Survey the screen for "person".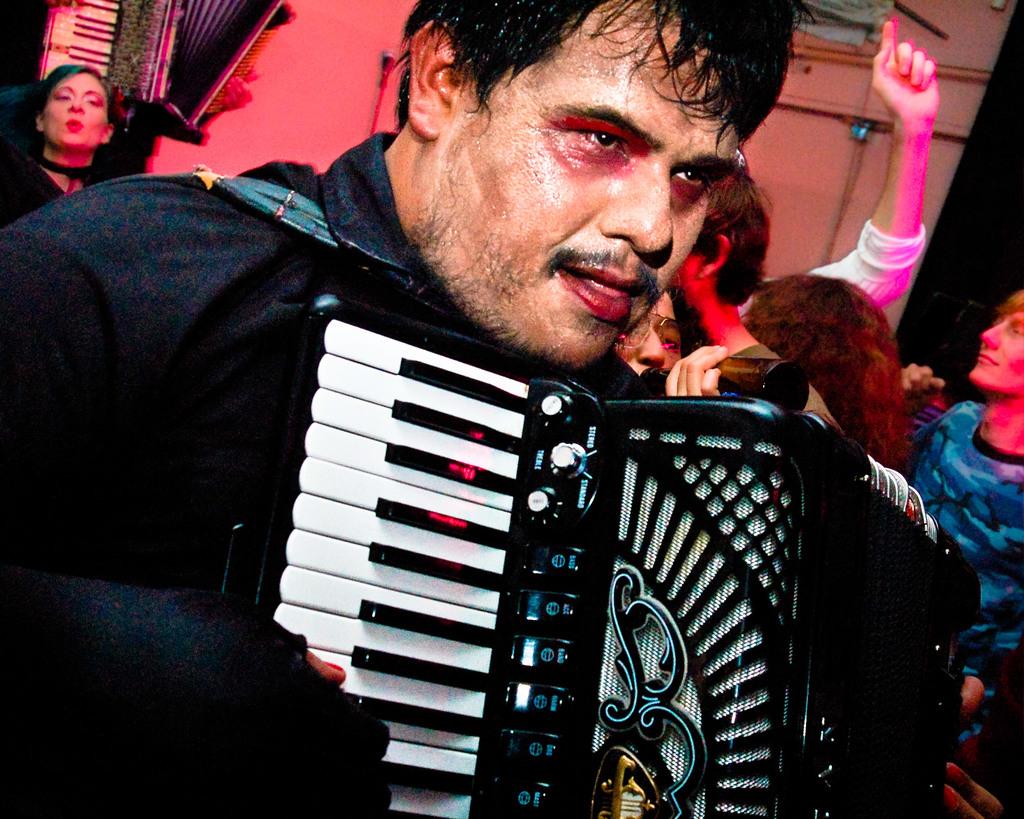
Survey found: locate(655, 267, 933, 535).
